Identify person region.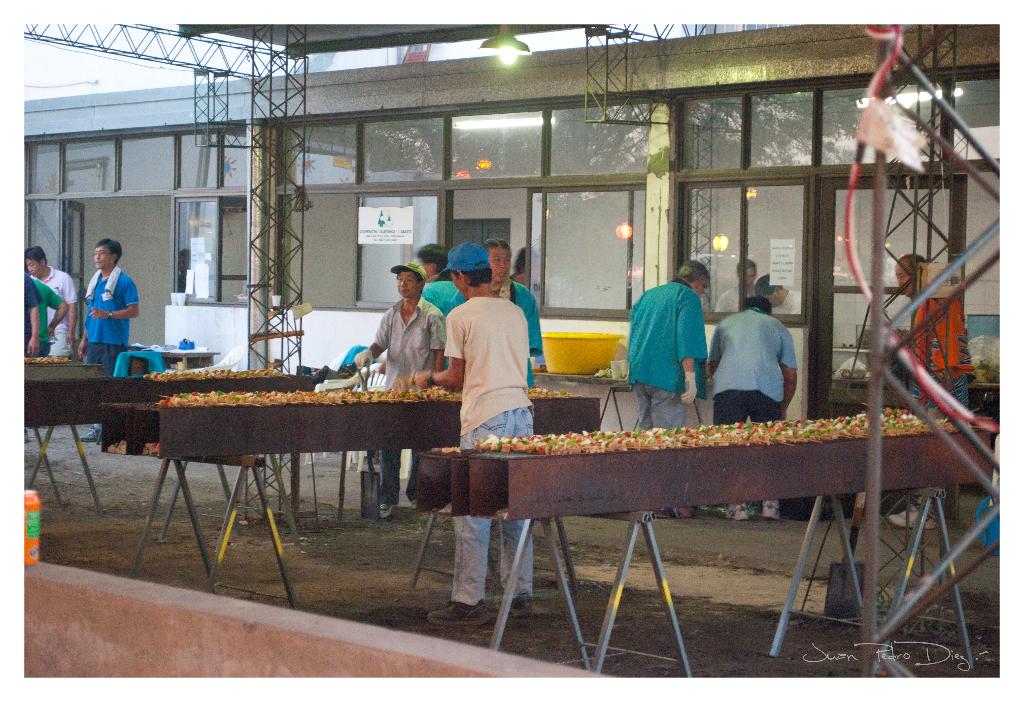
Region: {"left": 412, "top": 247, "right": 463, "bottom": 366}.
